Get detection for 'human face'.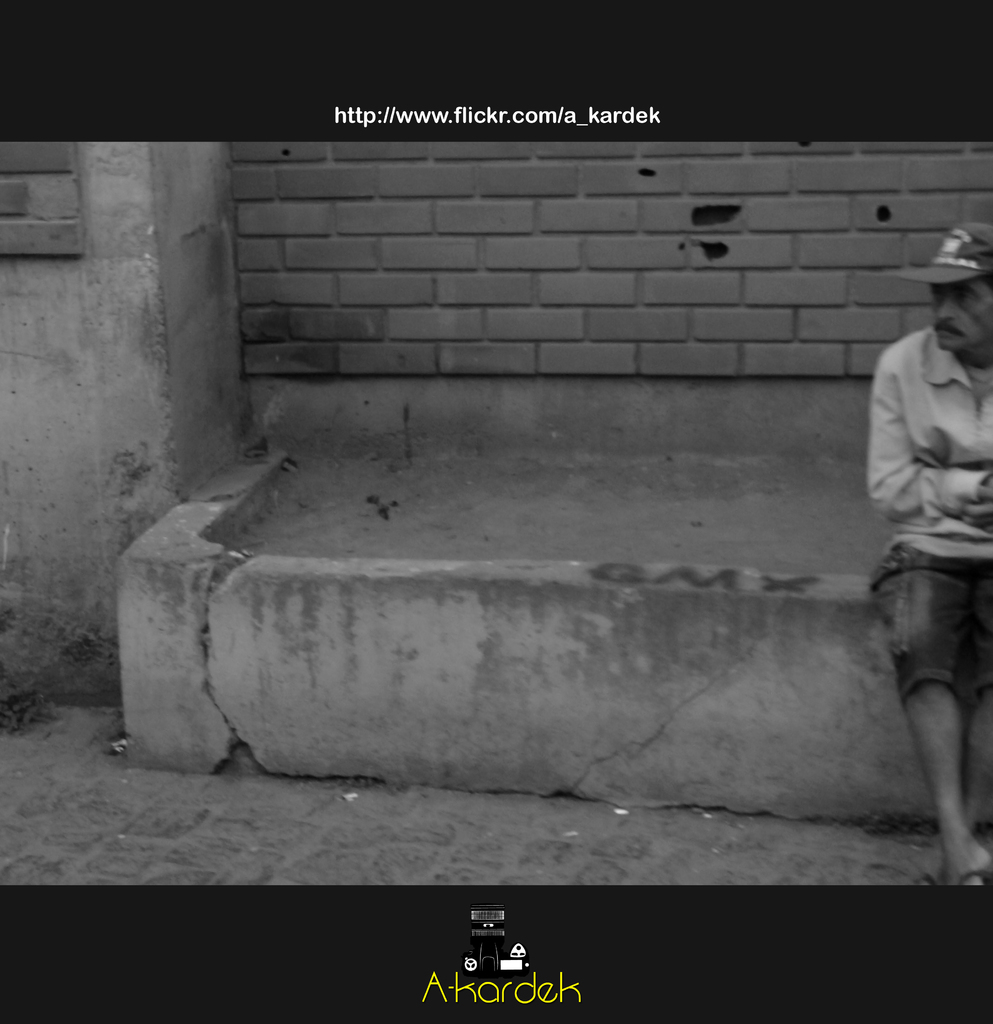
Detection: l=929, t=278, r=992, b=355.
